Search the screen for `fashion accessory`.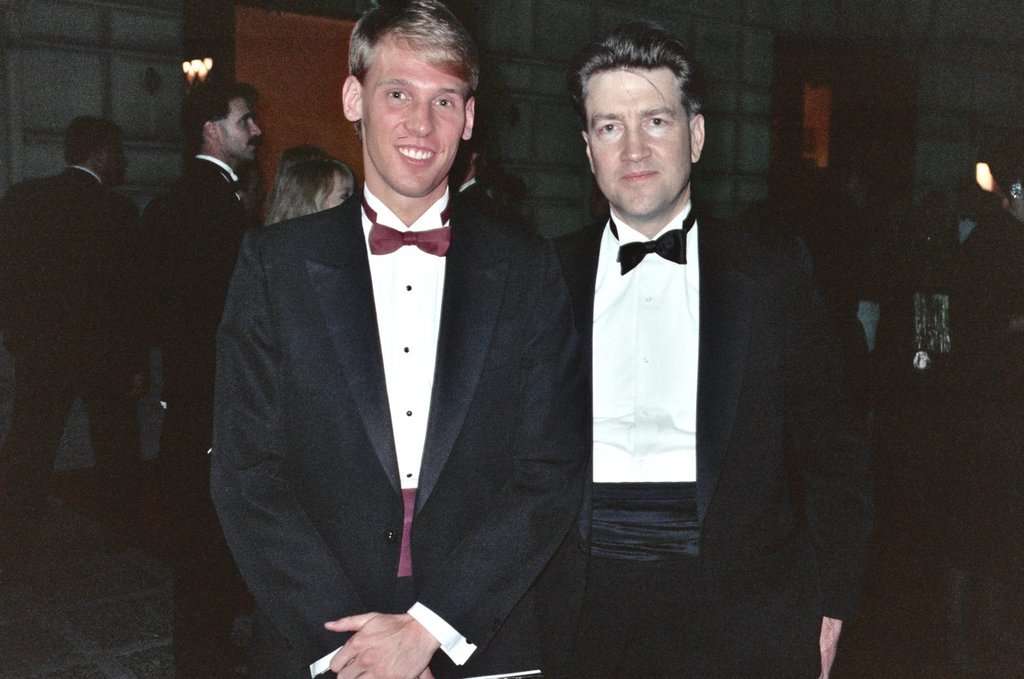
Found at detection(605, 206, 694, 275).
